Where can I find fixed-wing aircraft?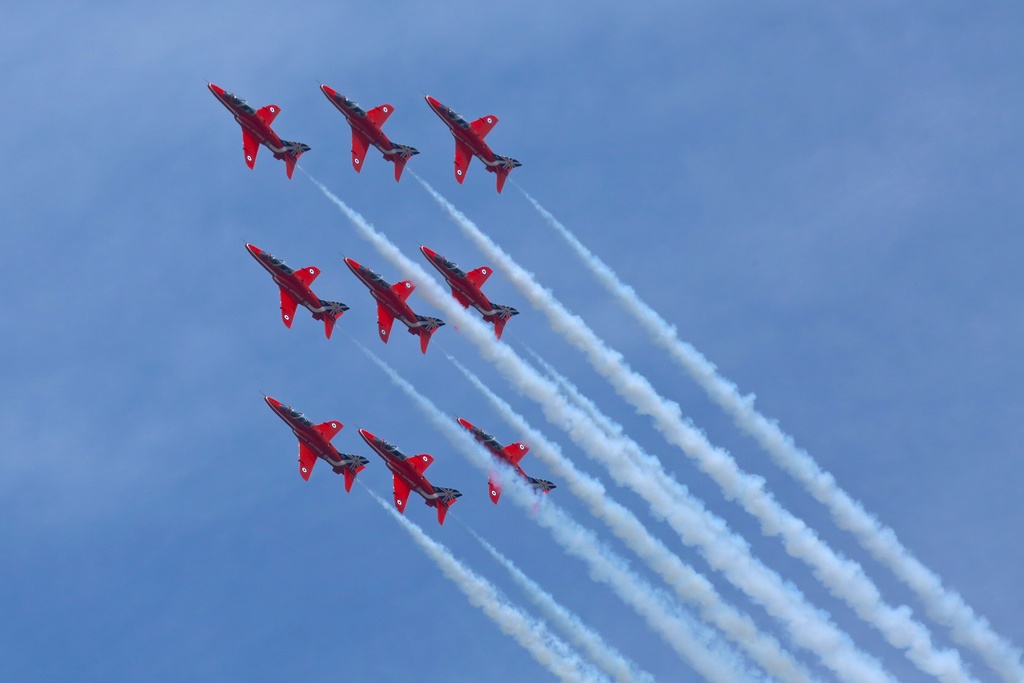
You can find it at [x1=202, y1=80, x2=310, y2=181].
